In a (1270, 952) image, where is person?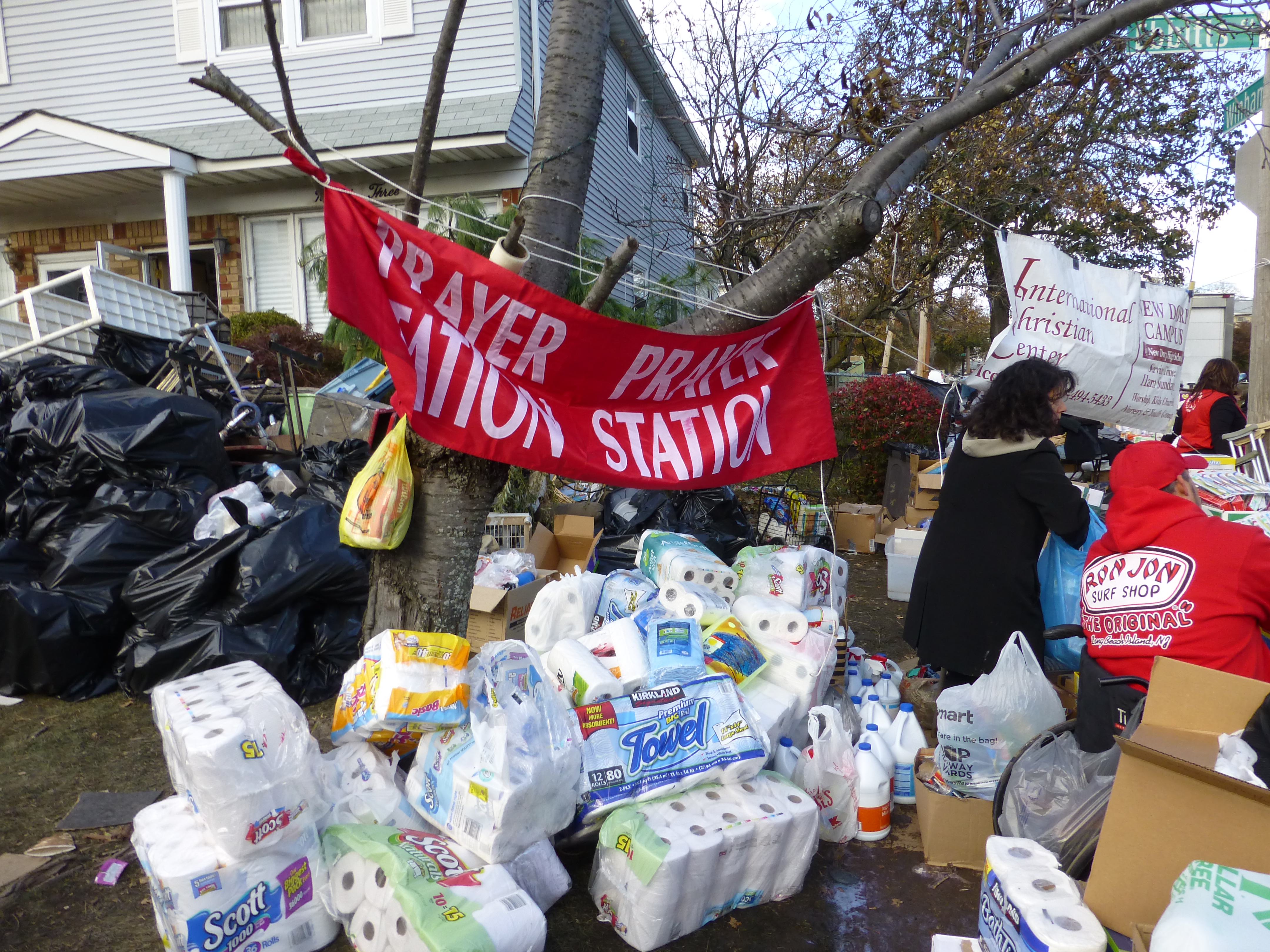
<box>264,103,322,208</box>.
